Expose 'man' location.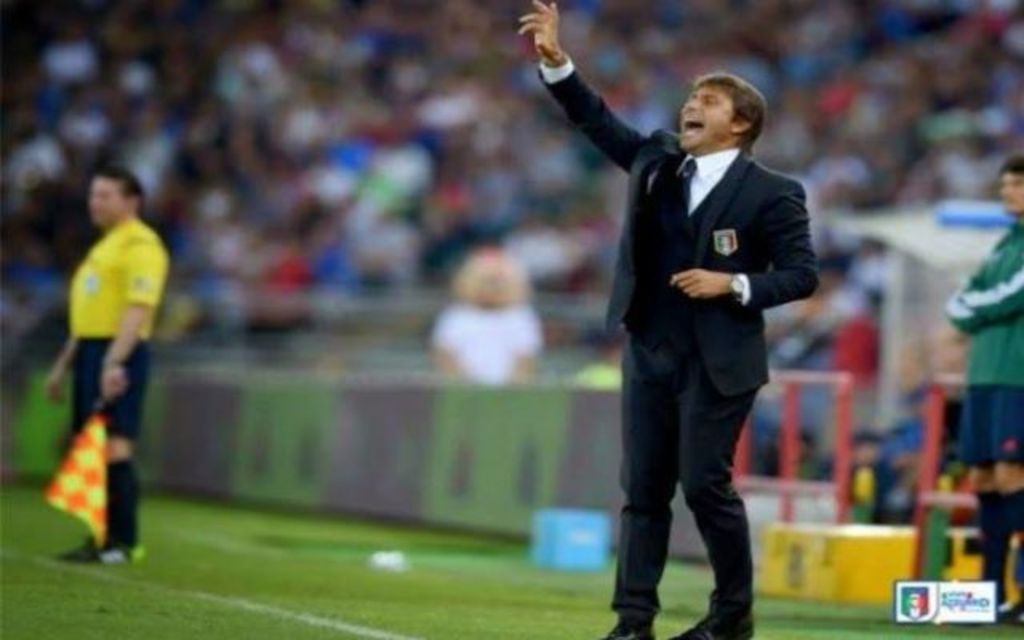
Exposed at [x1=944, y1=147, x2=1022, y2=622].
